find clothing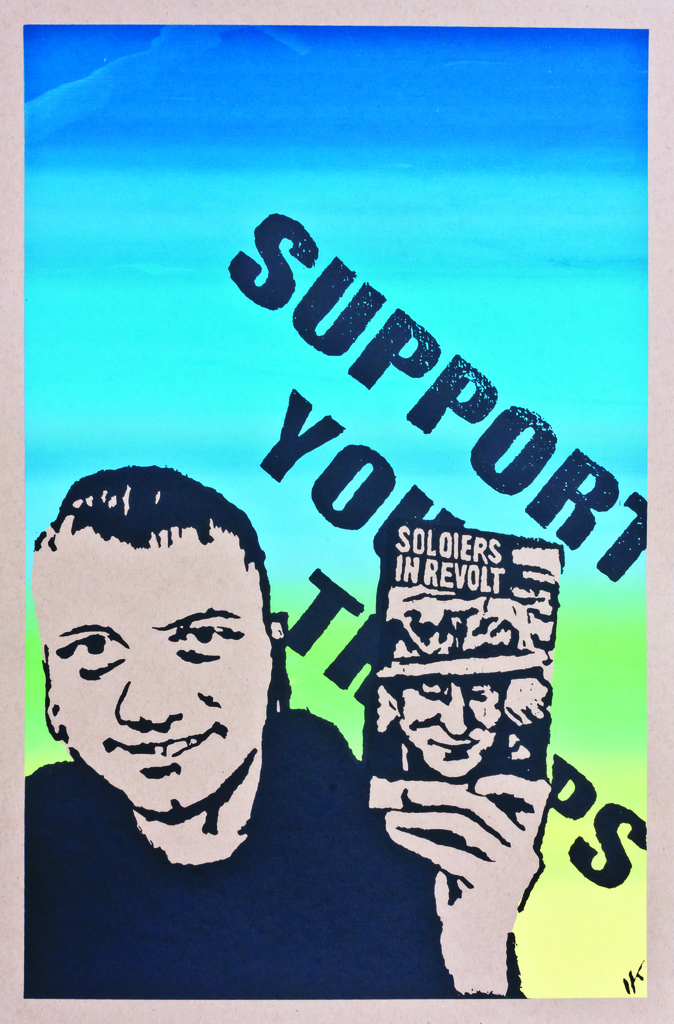
box=[0, 652, 405, 968]
